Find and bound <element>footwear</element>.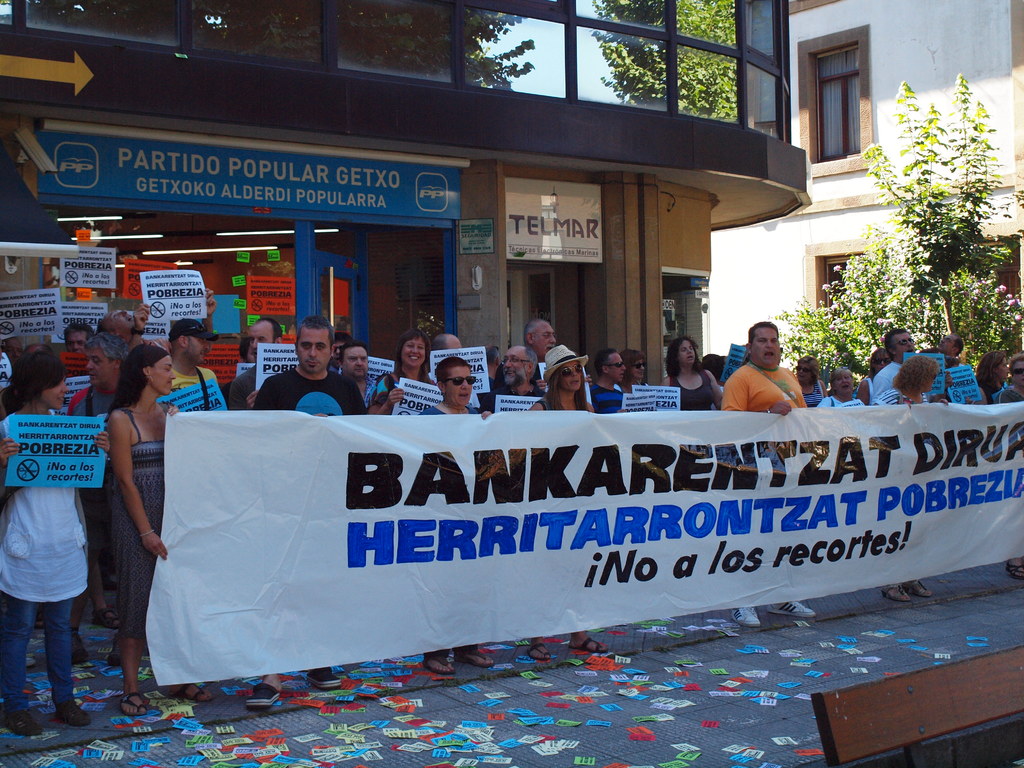
Bound: 771 601 817 620.
